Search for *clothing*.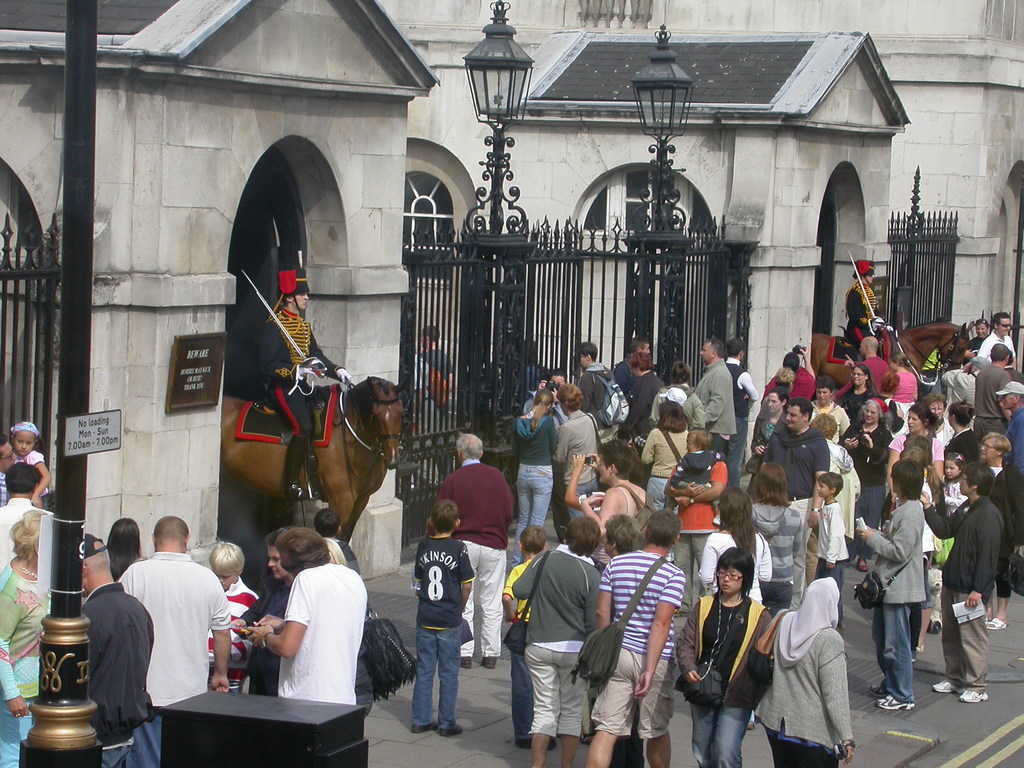
Found at l=515, t=415, r=561, b=528.
